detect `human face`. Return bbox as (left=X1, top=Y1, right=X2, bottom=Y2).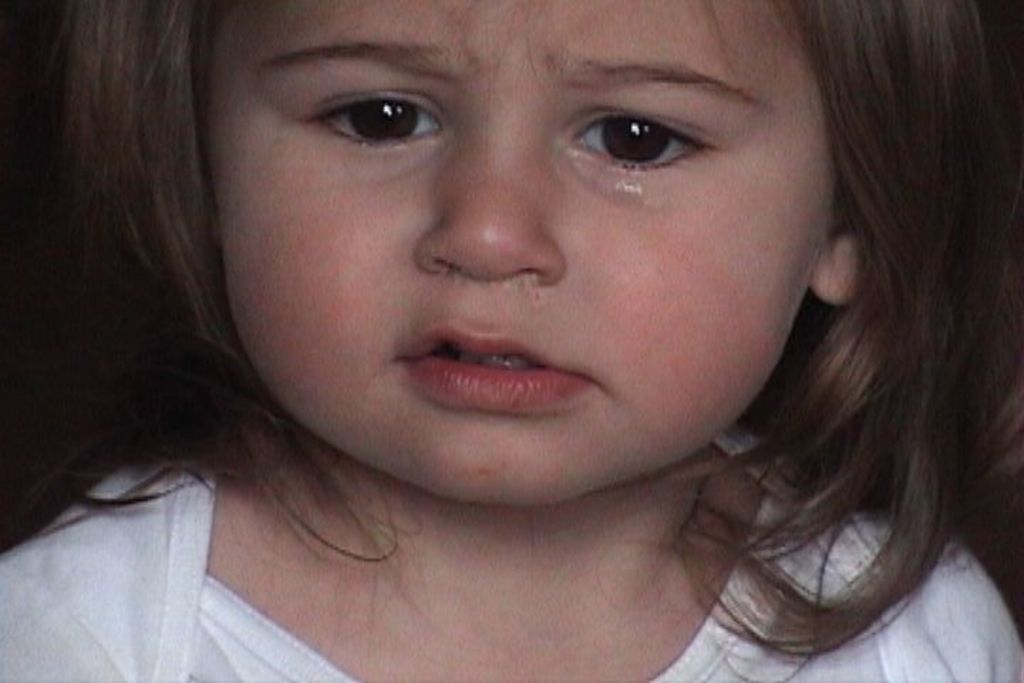
(left=203, top=0, right=841, bottom=505).
